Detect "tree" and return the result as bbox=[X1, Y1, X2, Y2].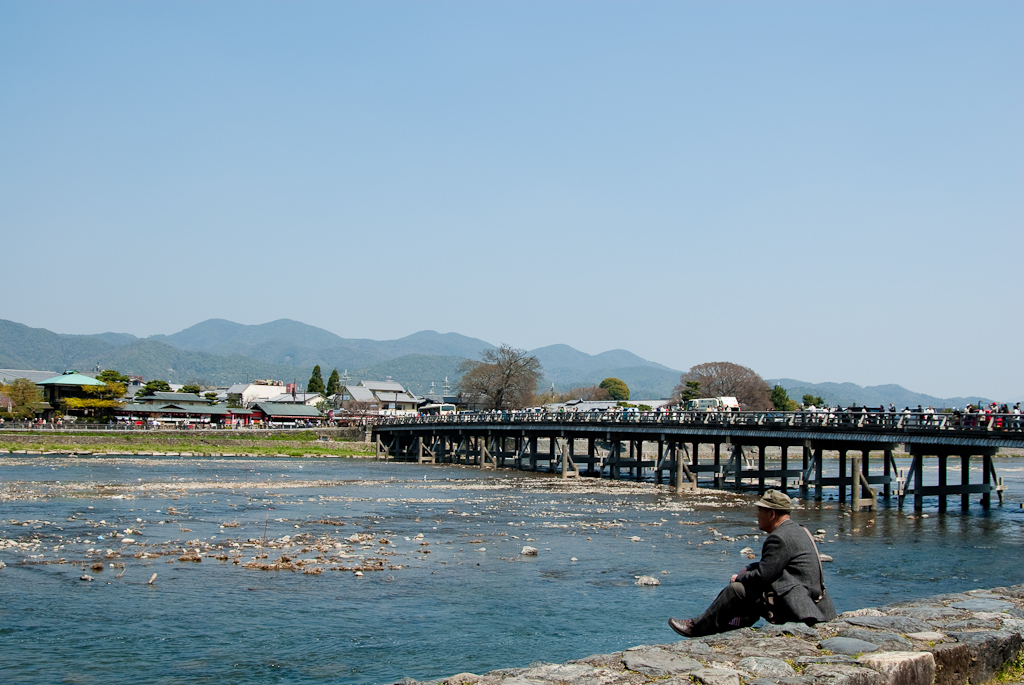
bbox=[328, 366, 340, 401].
